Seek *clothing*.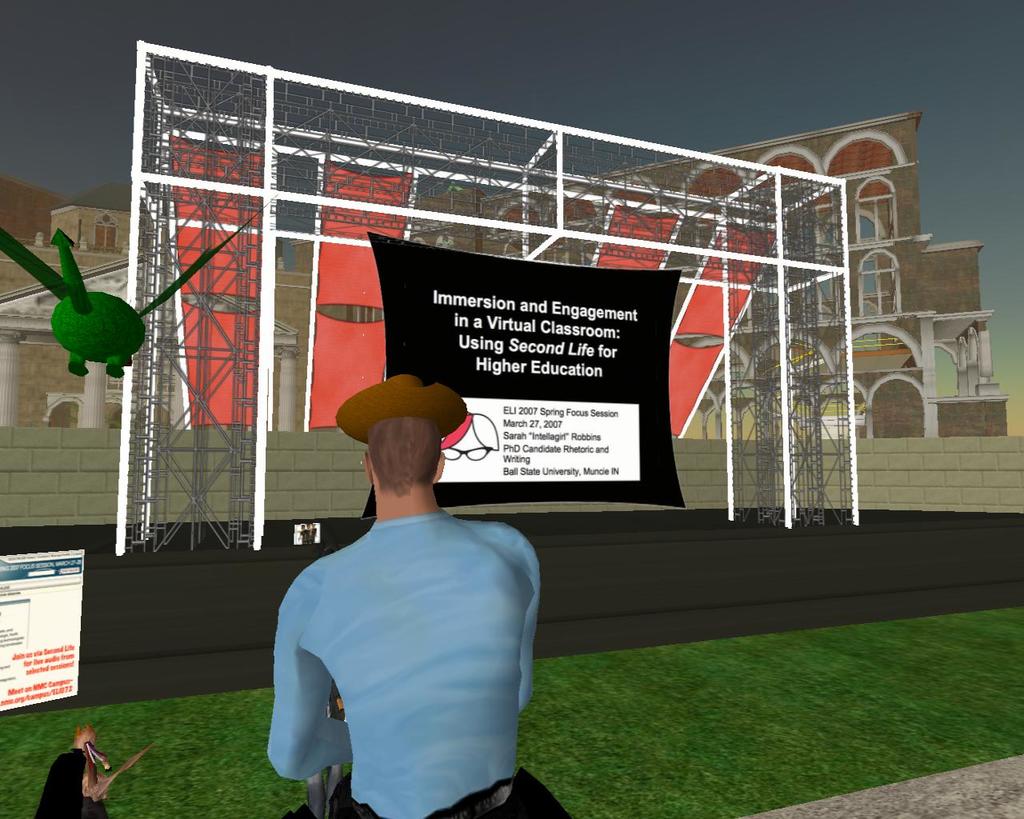
bbox(262, 460, 550, 806).
